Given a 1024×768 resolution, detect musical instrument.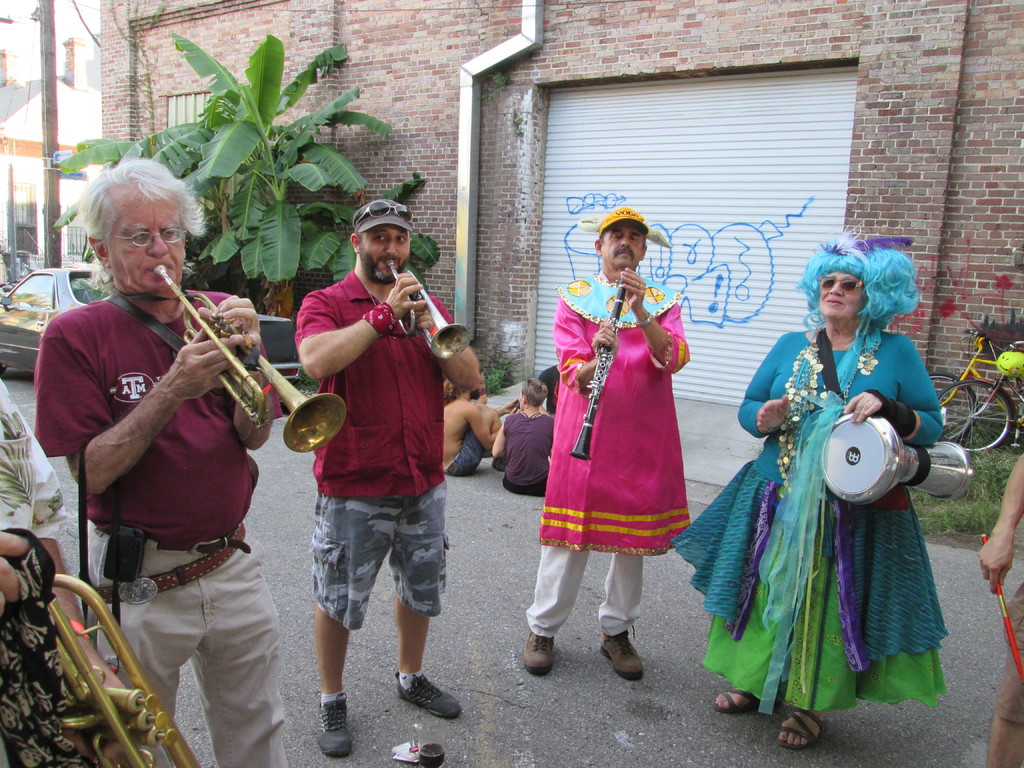
x1=154, y1=260, x2=353, y2=454.
